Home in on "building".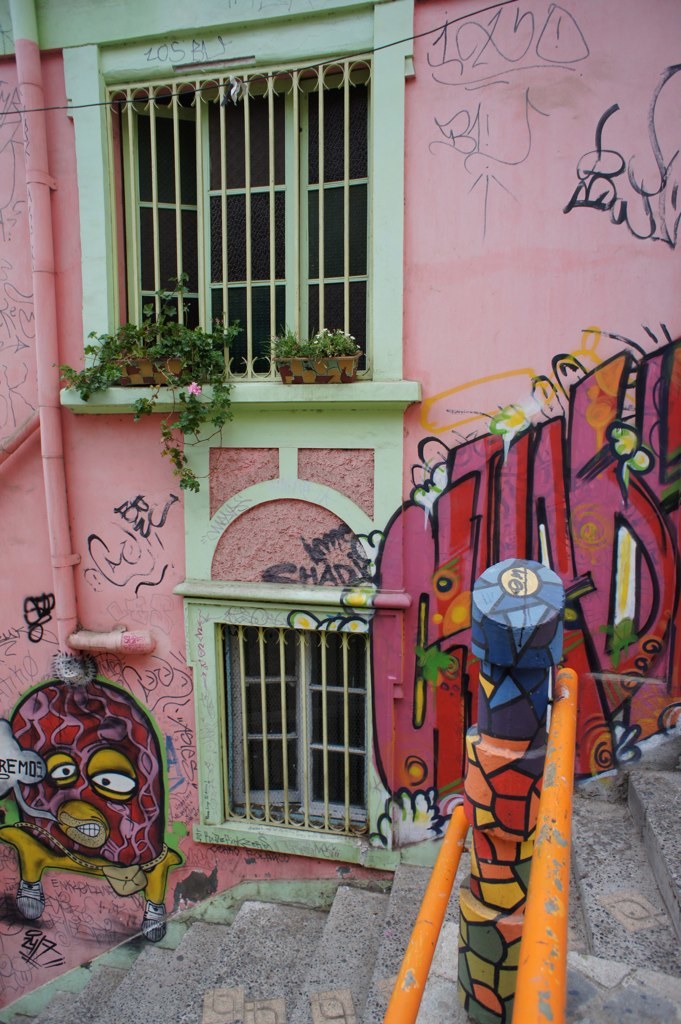
Homed in at 0,0,680,1006.
